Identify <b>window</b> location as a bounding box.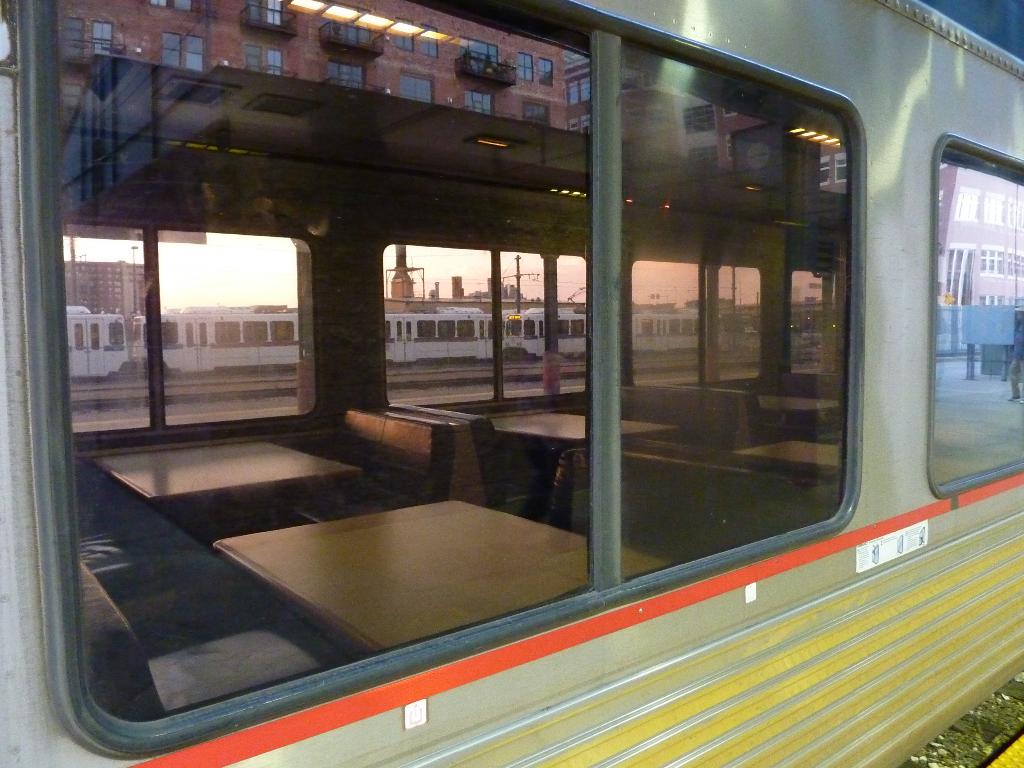
392:317:401:341.
